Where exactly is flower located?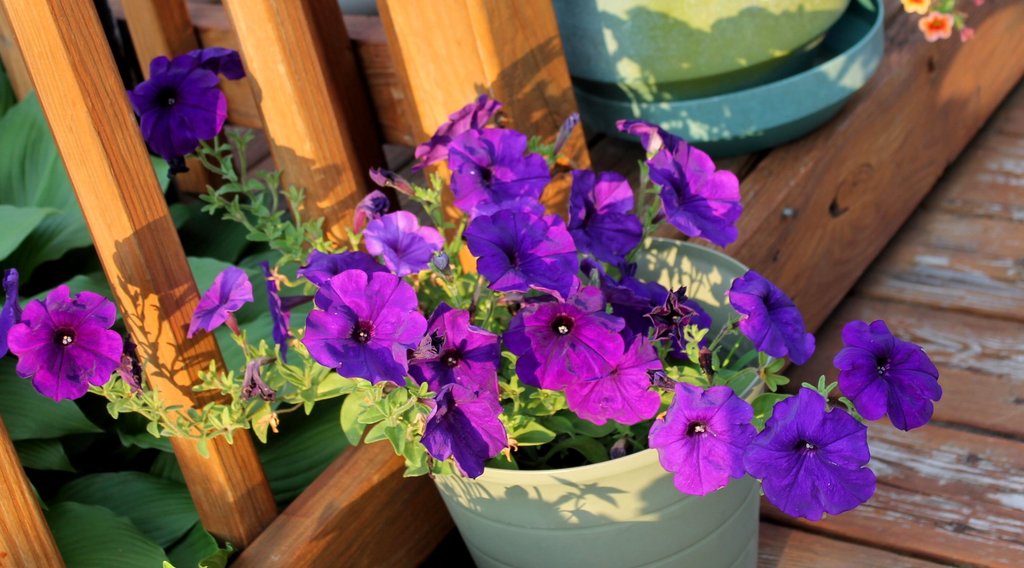
Its bounding box is [179, 266, 254, 339].
